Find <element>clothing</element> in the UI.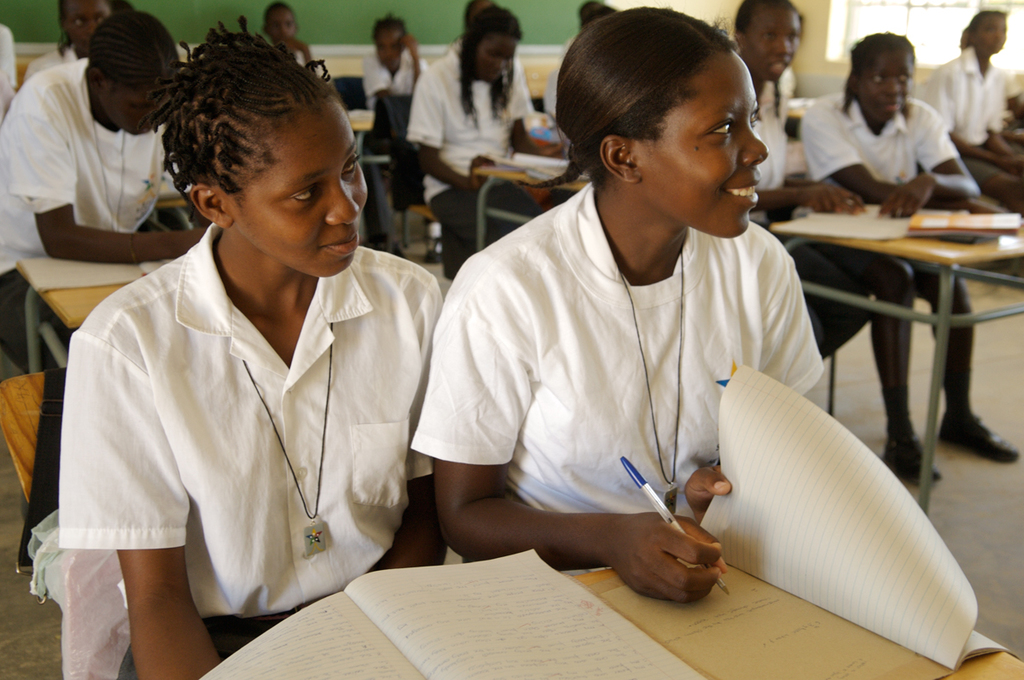
UI element at (left=405, top=44, right=539, bottom=270).
